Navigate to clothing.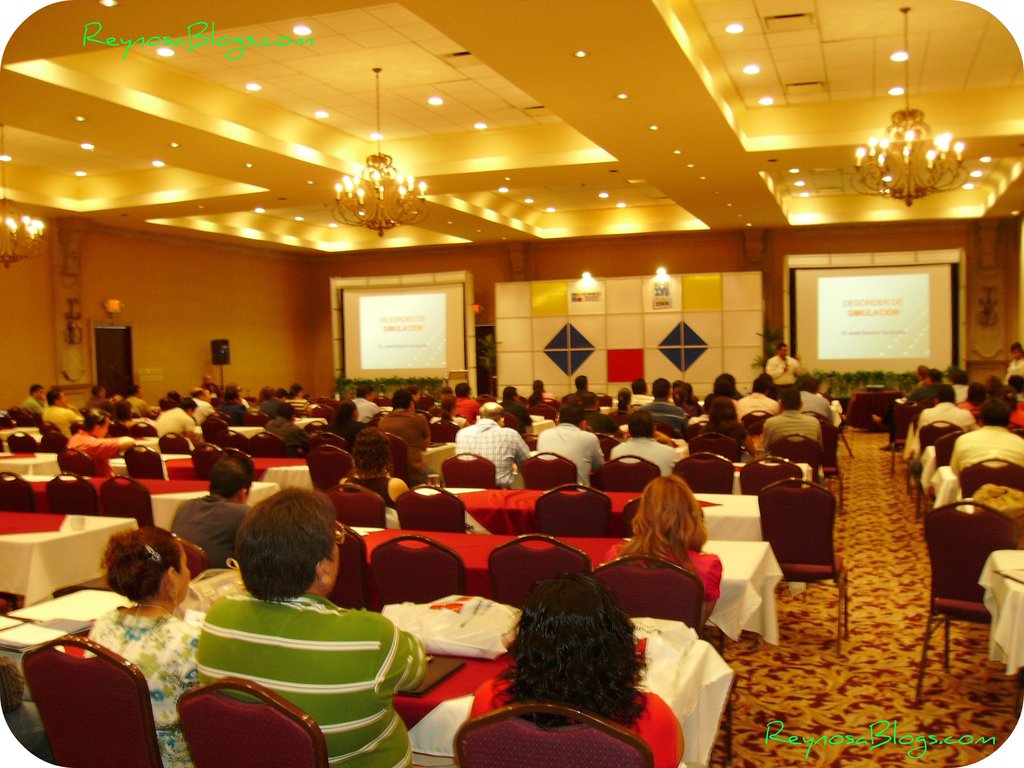
Navigation target: <box>950,381,970,399</box>.
